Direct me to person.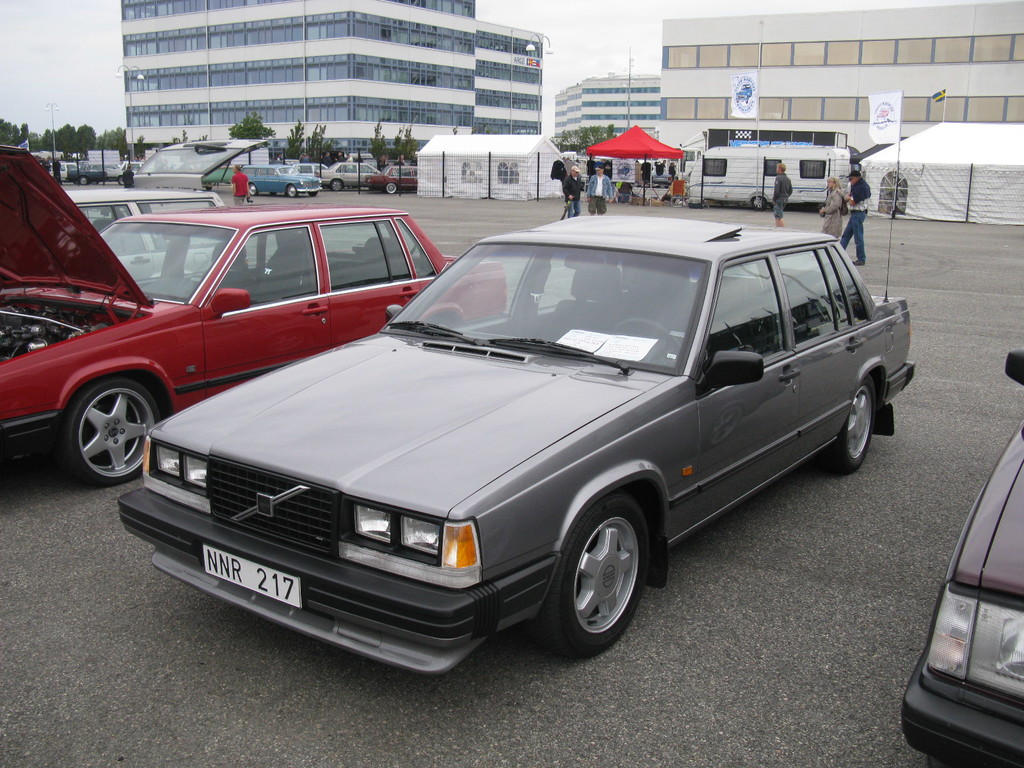
Direction: bbox(587, 165, 611, 209).
